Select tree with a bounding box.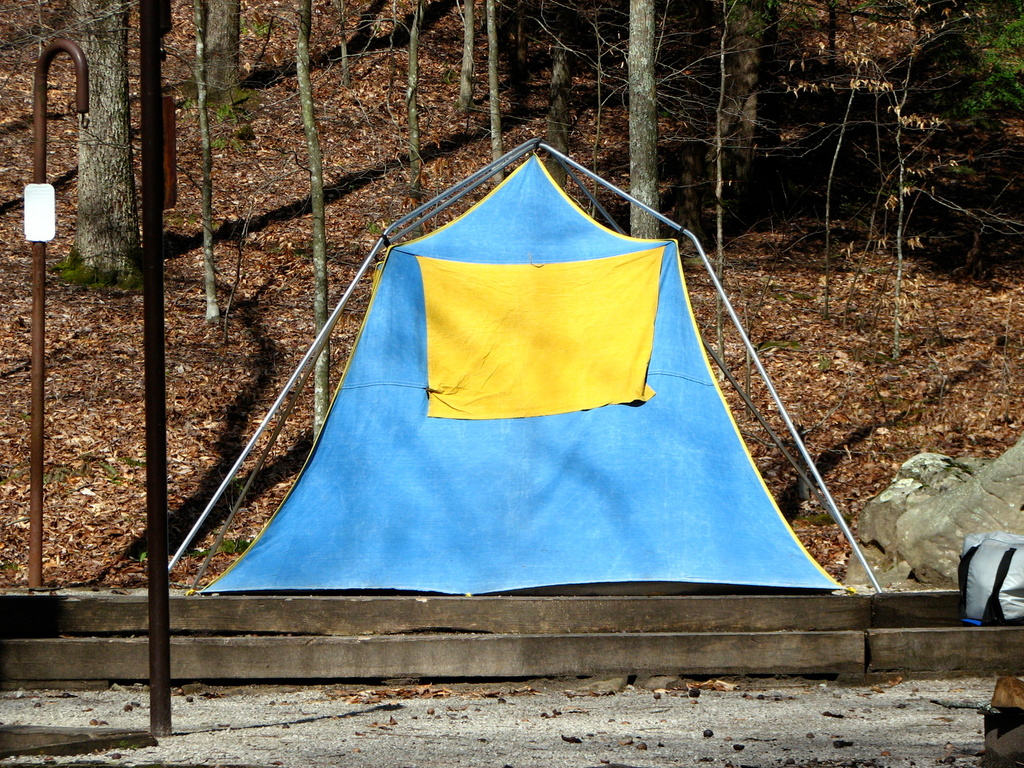
x1=630 y1=0 x2=657 y2=246.
